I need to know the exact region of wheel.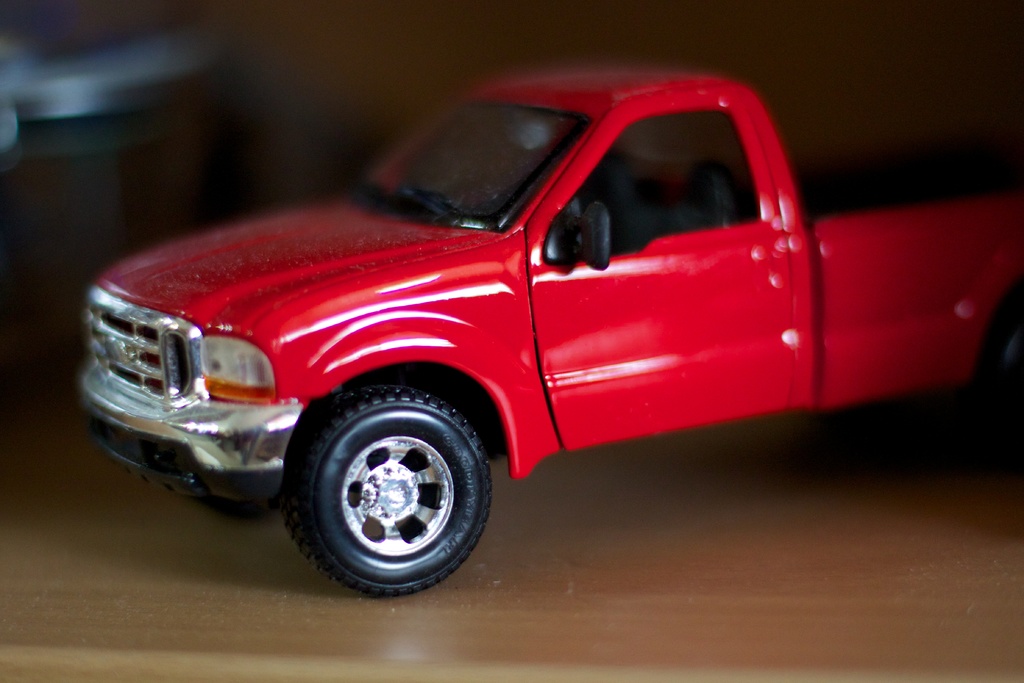
Region: [292, 381, 506, 604].
